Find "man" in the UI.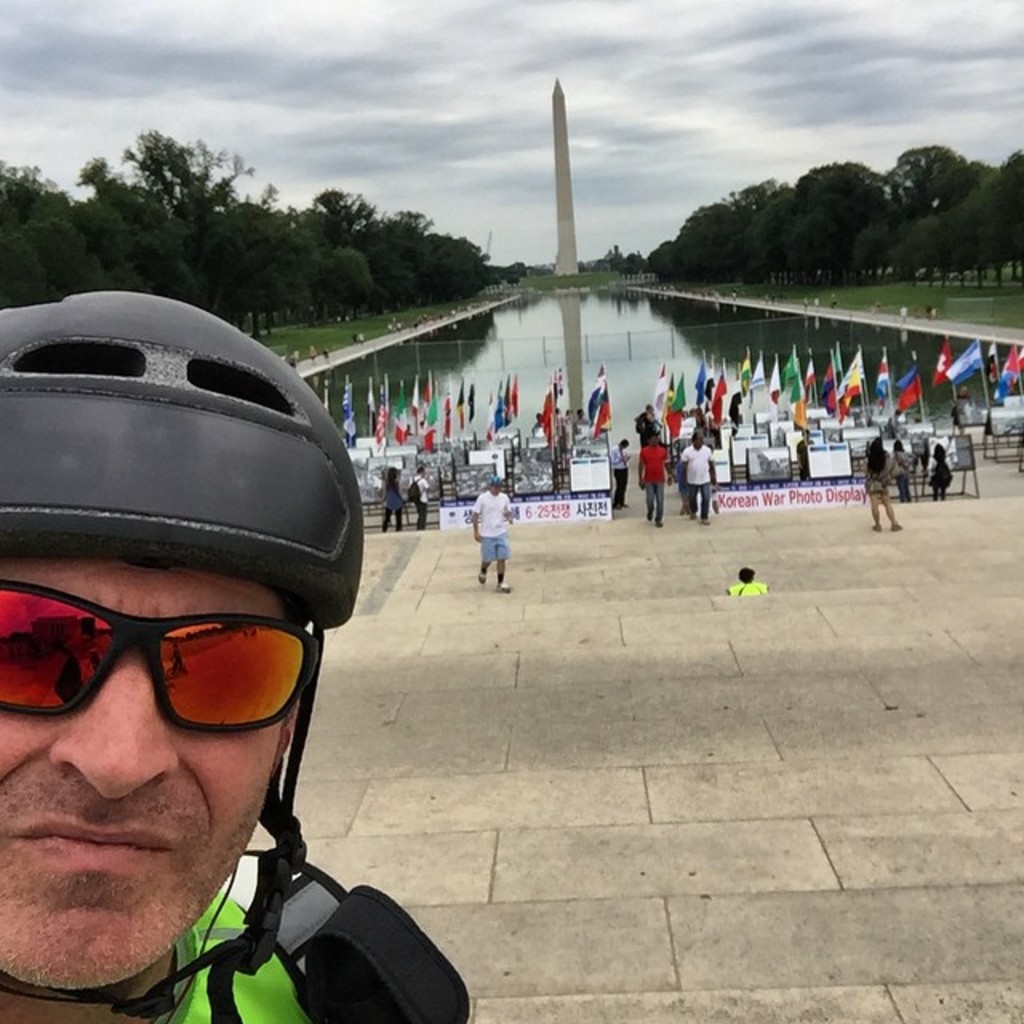
UI element at bbox=[0, 326, 429, 1023].
